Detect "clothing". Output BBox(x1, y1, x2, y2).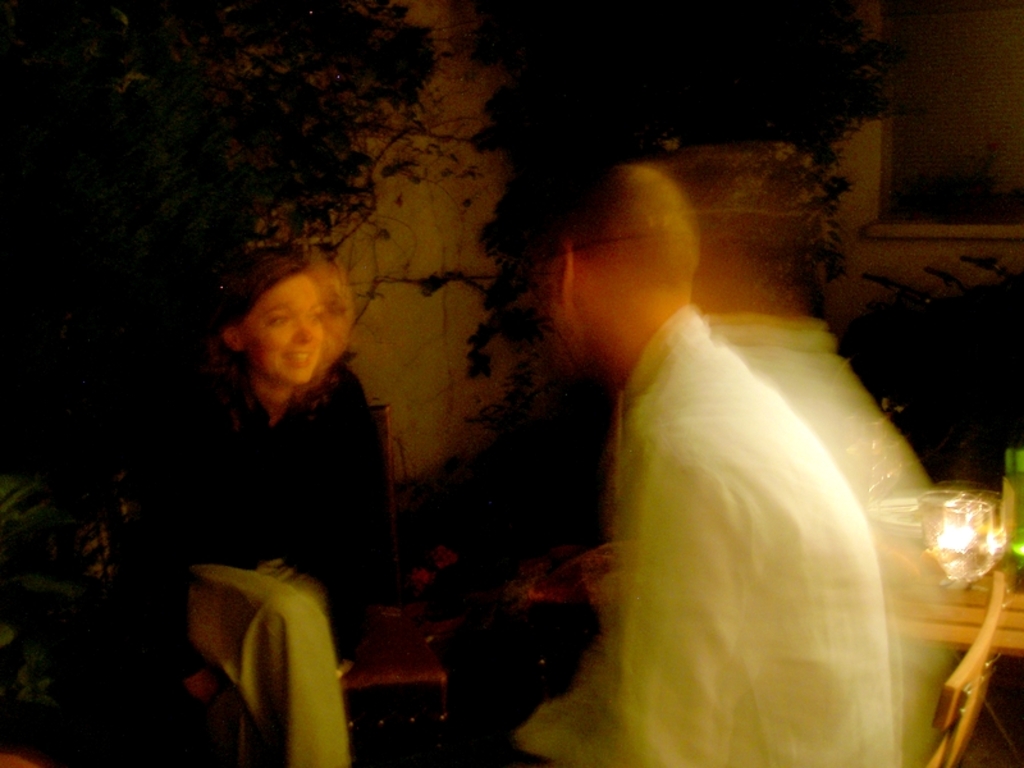
BBox(186, 570, 351, 767).
